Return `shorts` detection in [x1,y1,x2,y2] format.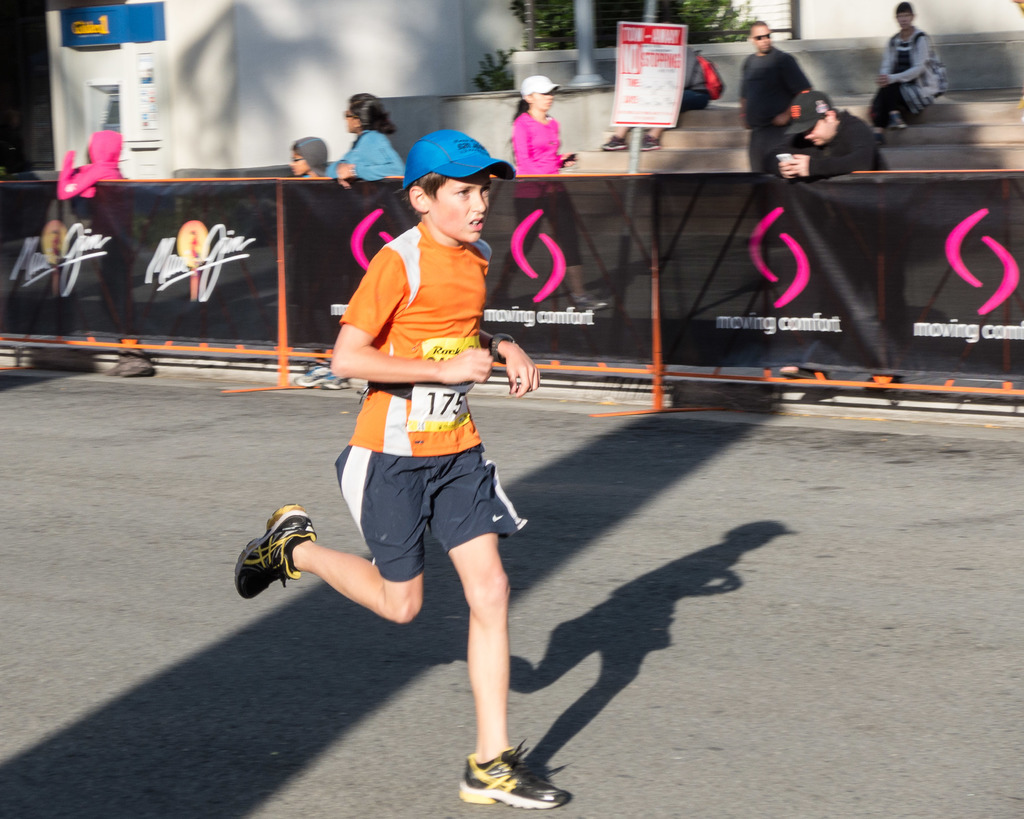
[680,88,712,111].
